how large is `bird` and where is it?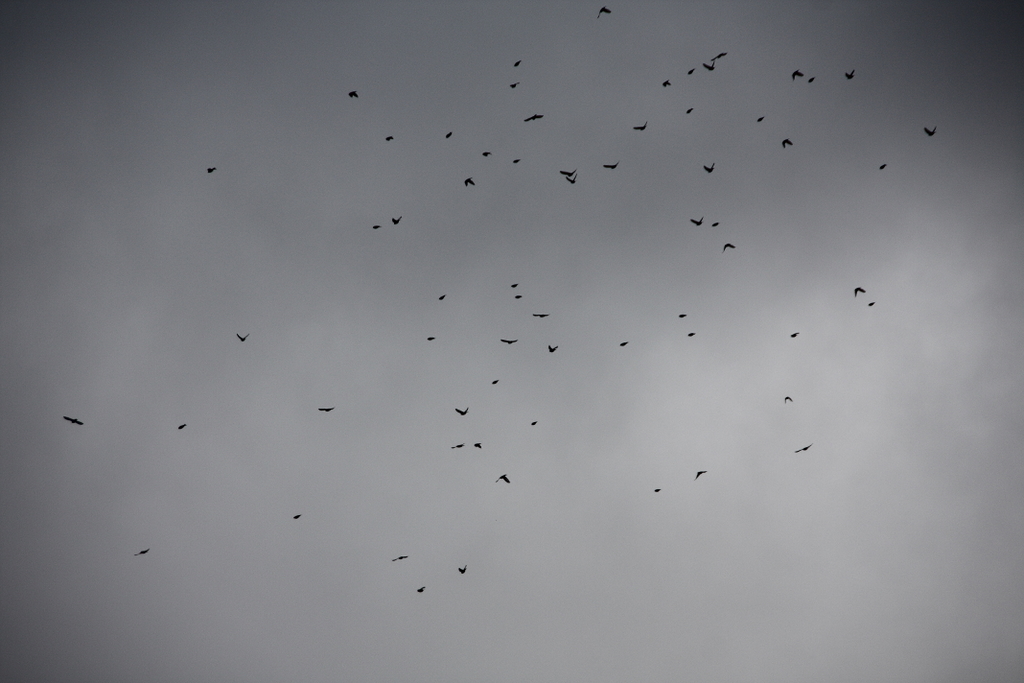
Bounding box: [x1=687, y1=331, x2=694, y2=338].
